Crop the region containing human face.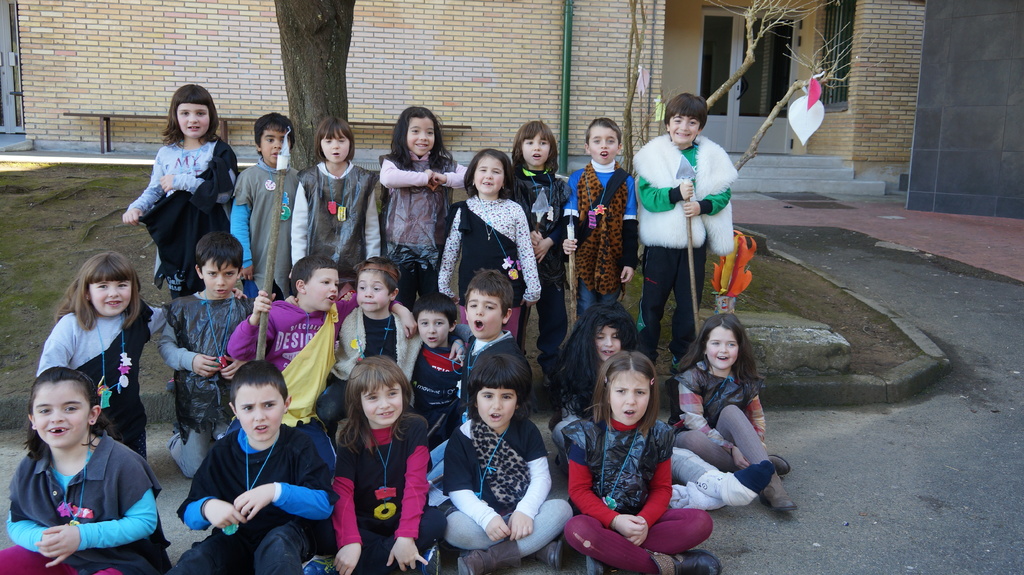
Crop region: <bbox>595, 324, 625, 365</bbox>.
